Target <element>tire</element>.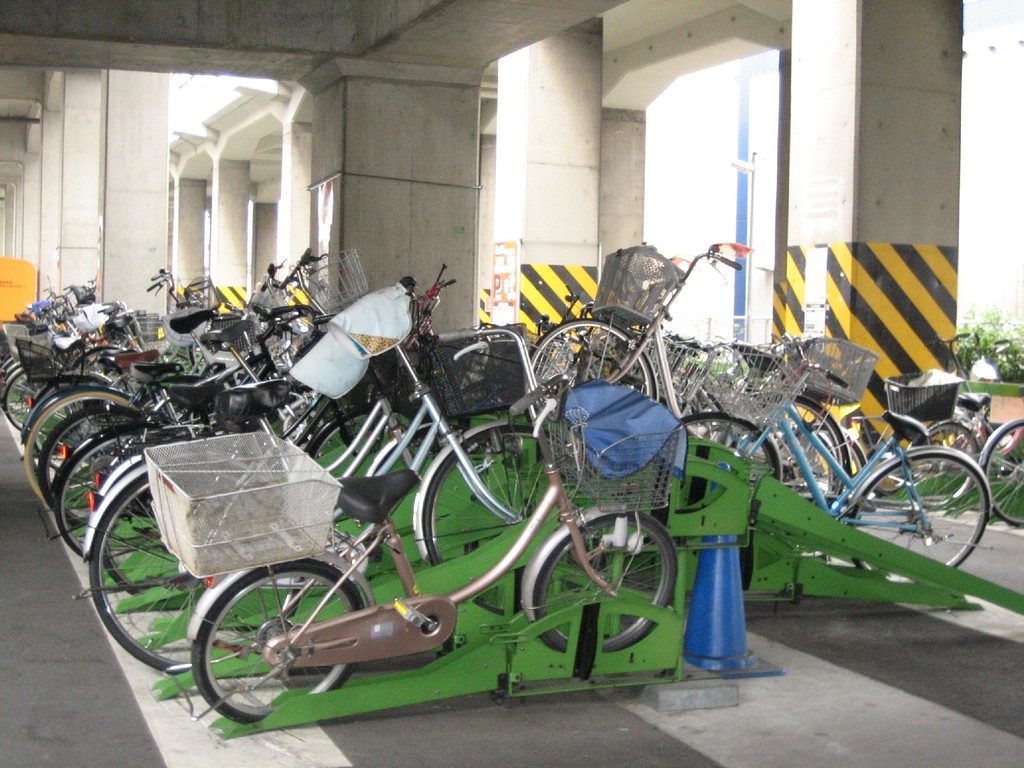
Target region: <region>3, 369, 43, 429</region>.
